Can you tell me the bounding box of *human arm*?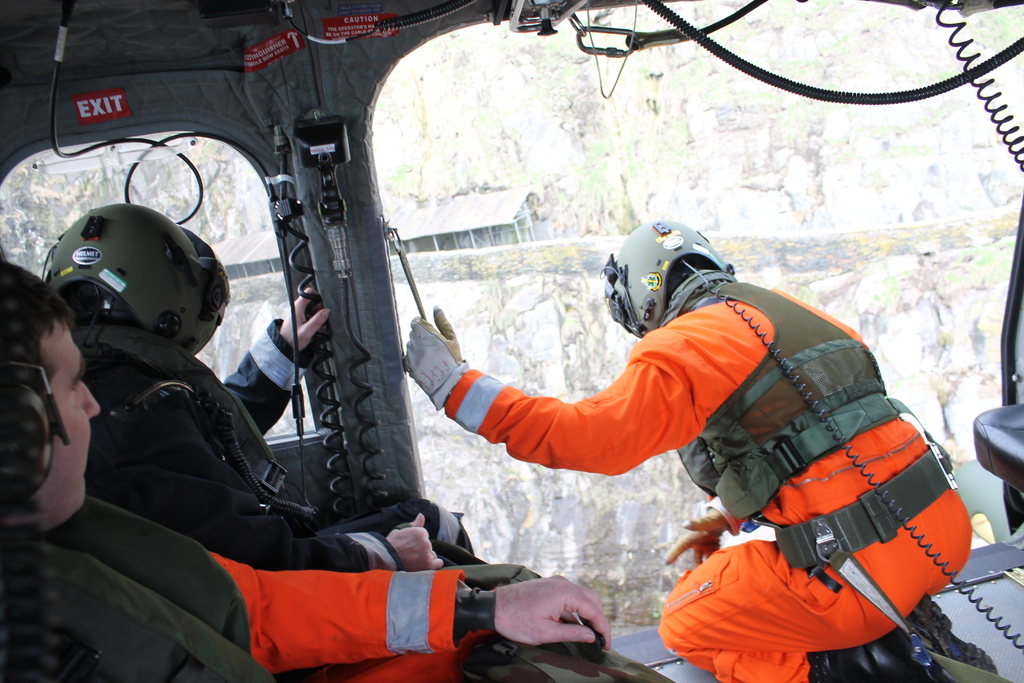
rect(110, 441, 449, 564).
